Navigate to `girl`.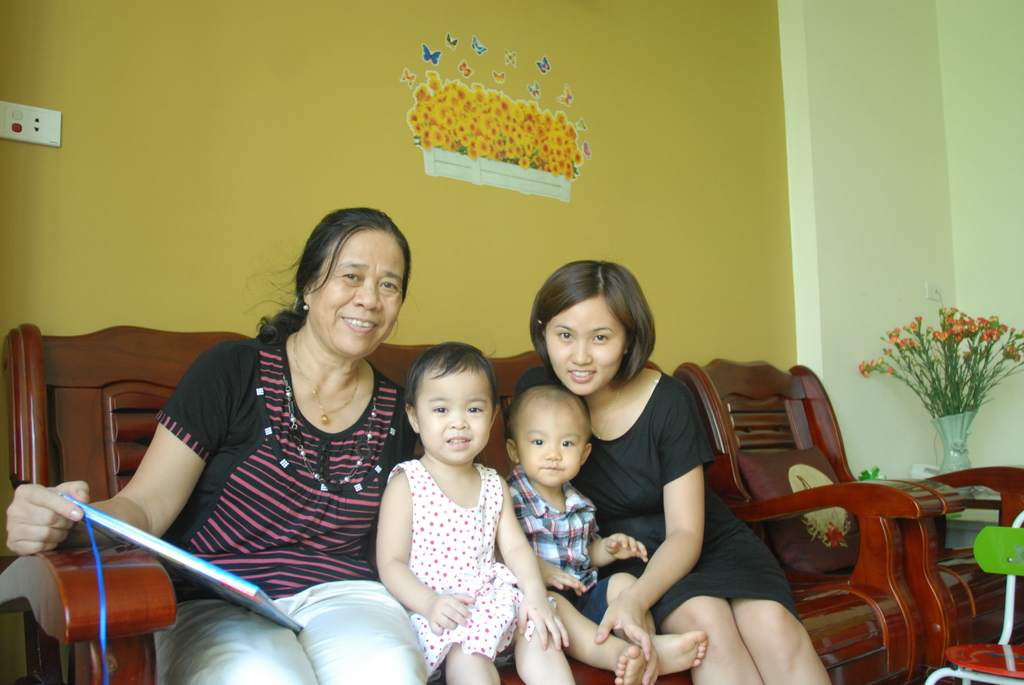
Navigation target: 530, 260, 833, 684.
